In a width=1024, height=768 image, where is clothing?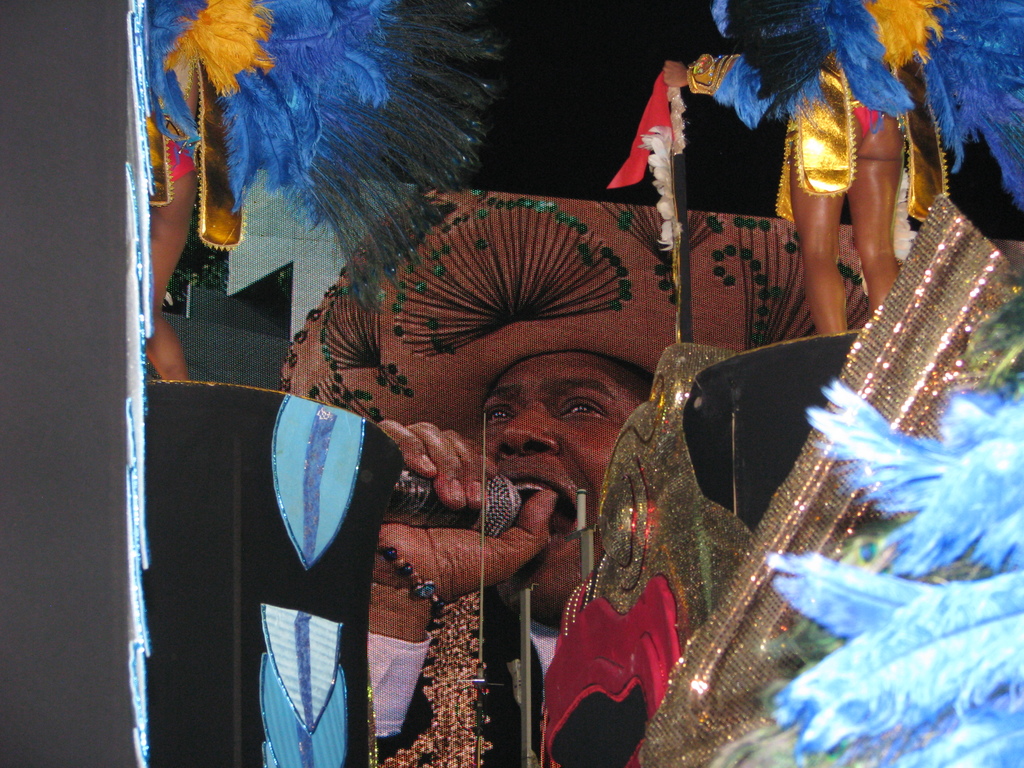
crop(360, 588, 563, 767).
